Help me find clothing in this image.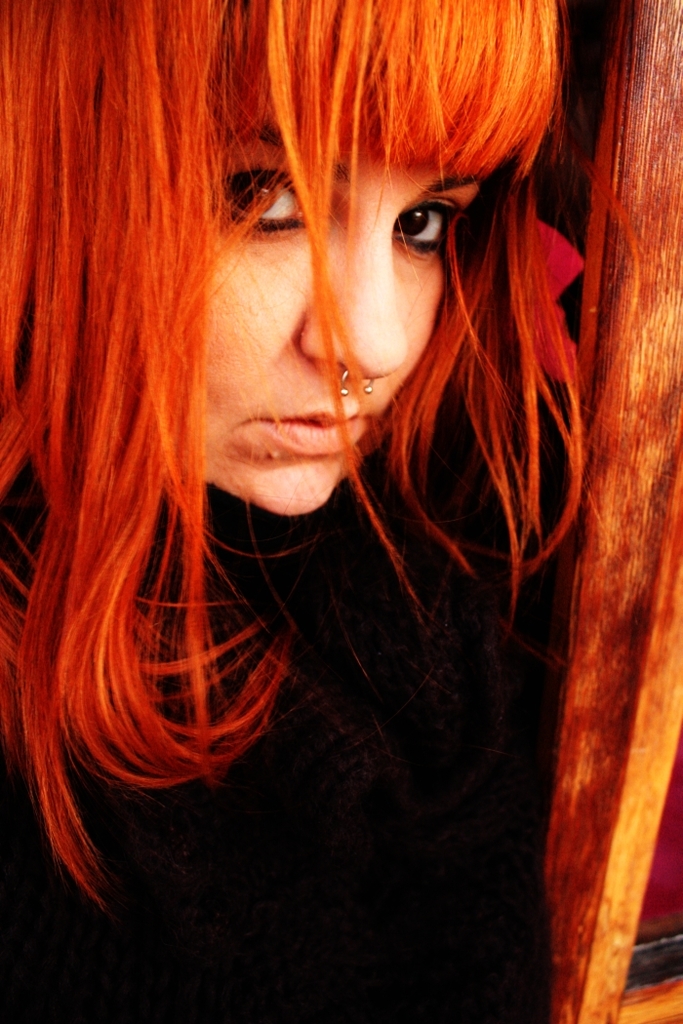
Found it: [0, 358, 592, 1023].
